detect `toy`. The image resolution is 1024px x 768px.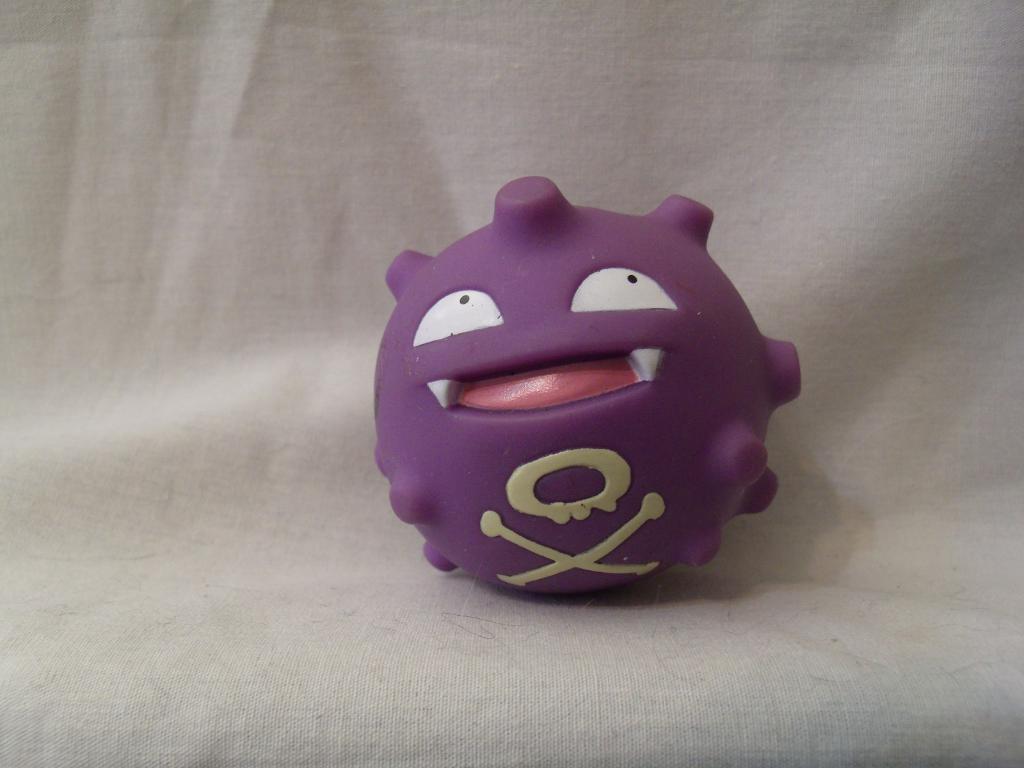
locate(376, 172, 801, 595).
